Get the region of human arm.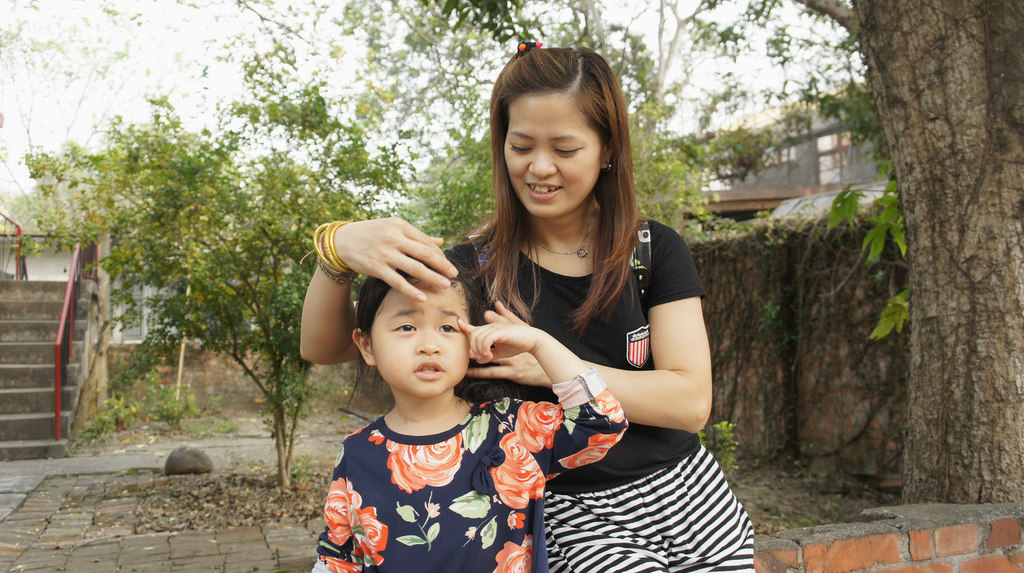
307 215 468 367.
